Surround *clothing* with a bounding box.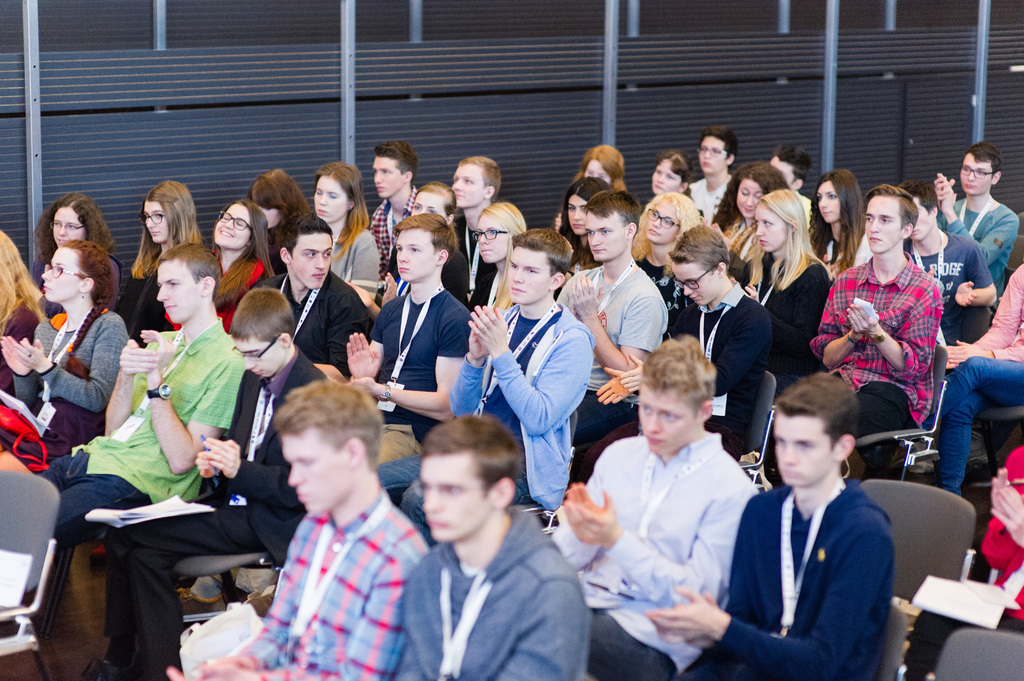
(left=124, top=253, right=165, bottom=349).
